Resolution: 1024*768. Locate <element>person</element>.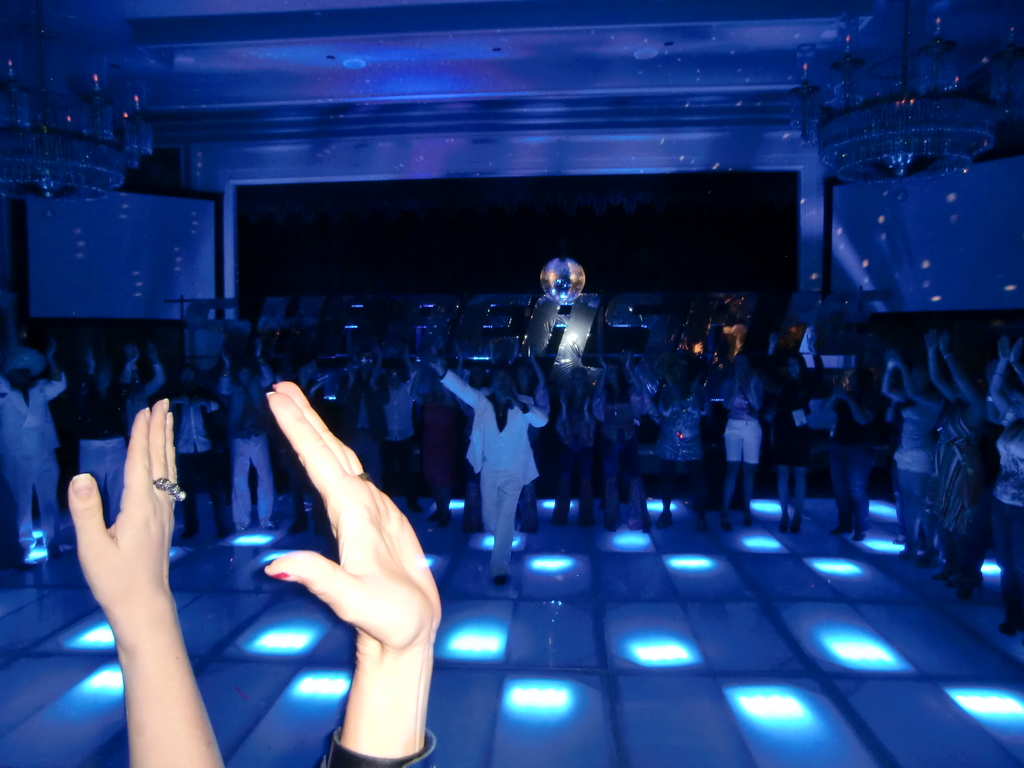
BBox(150, 366, 231, 539).
